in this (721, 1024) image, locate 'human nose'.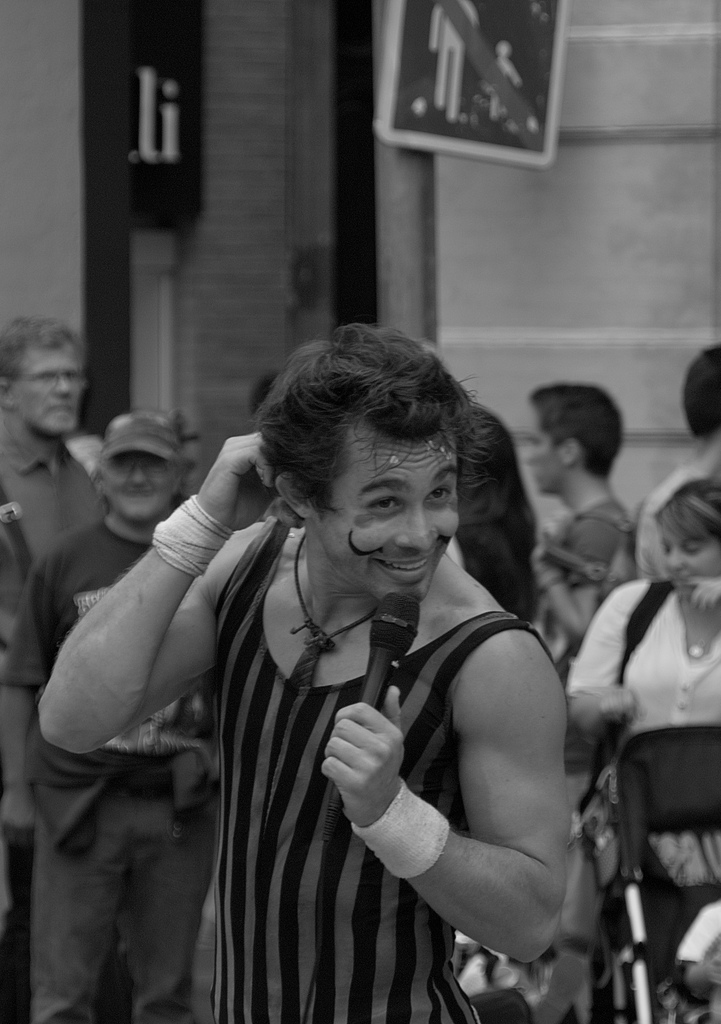
Bounding box: 393,502,439,554.
